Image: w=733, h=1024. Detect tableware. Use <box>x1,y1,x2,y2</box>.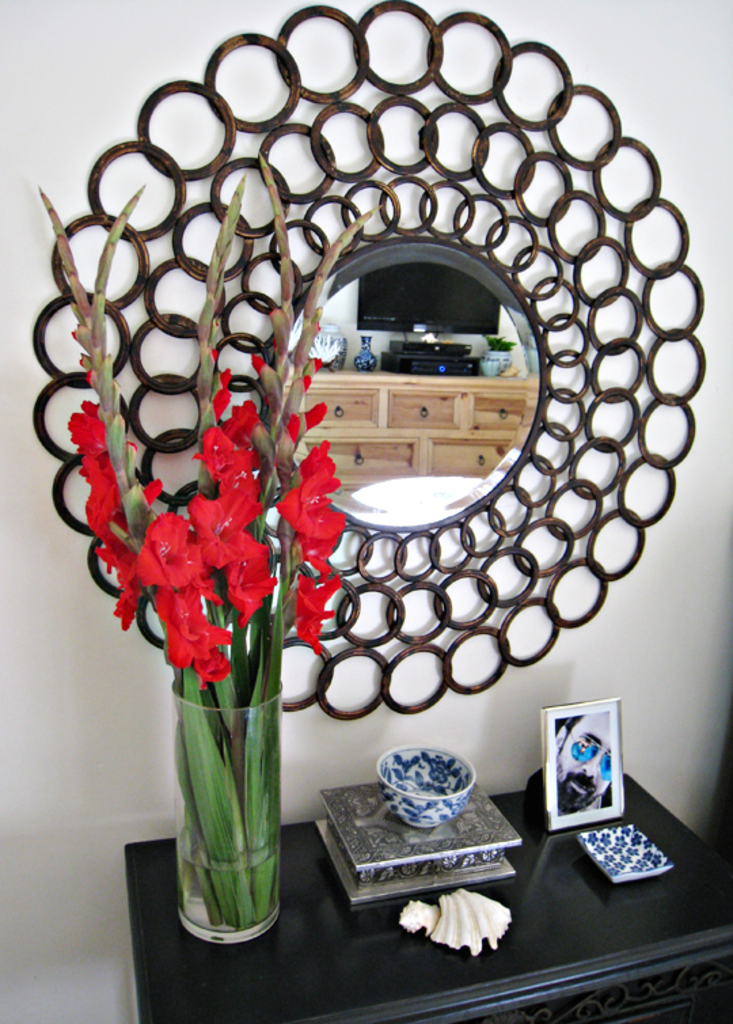
<box>37,156,379,948</box>.
